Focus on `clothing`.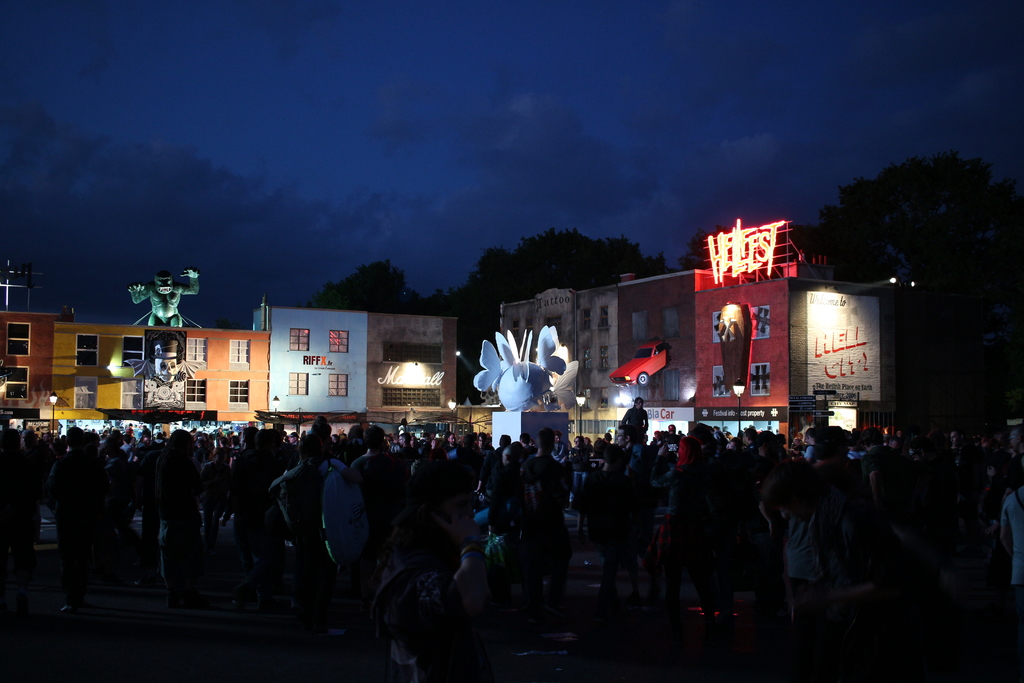
Focused at box=[776, 469, 849, 588].
